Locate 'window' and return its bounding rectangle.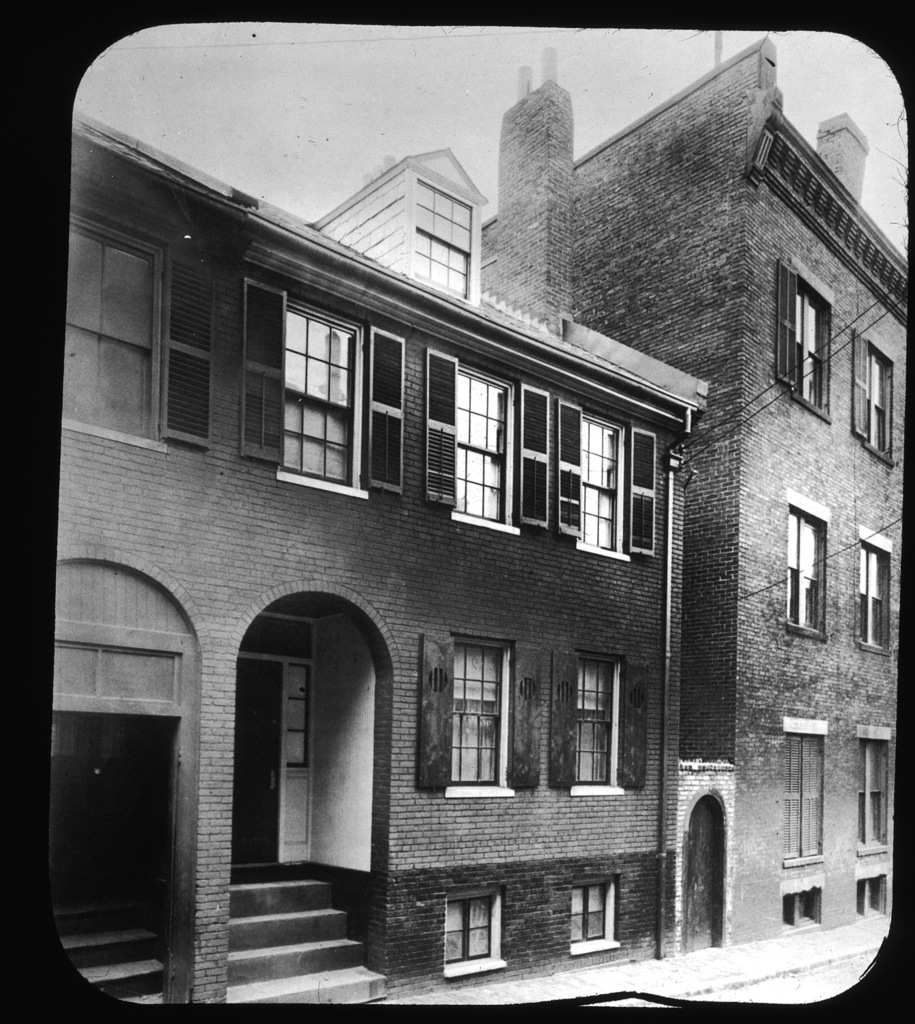
(578, 657, 618, 788).
